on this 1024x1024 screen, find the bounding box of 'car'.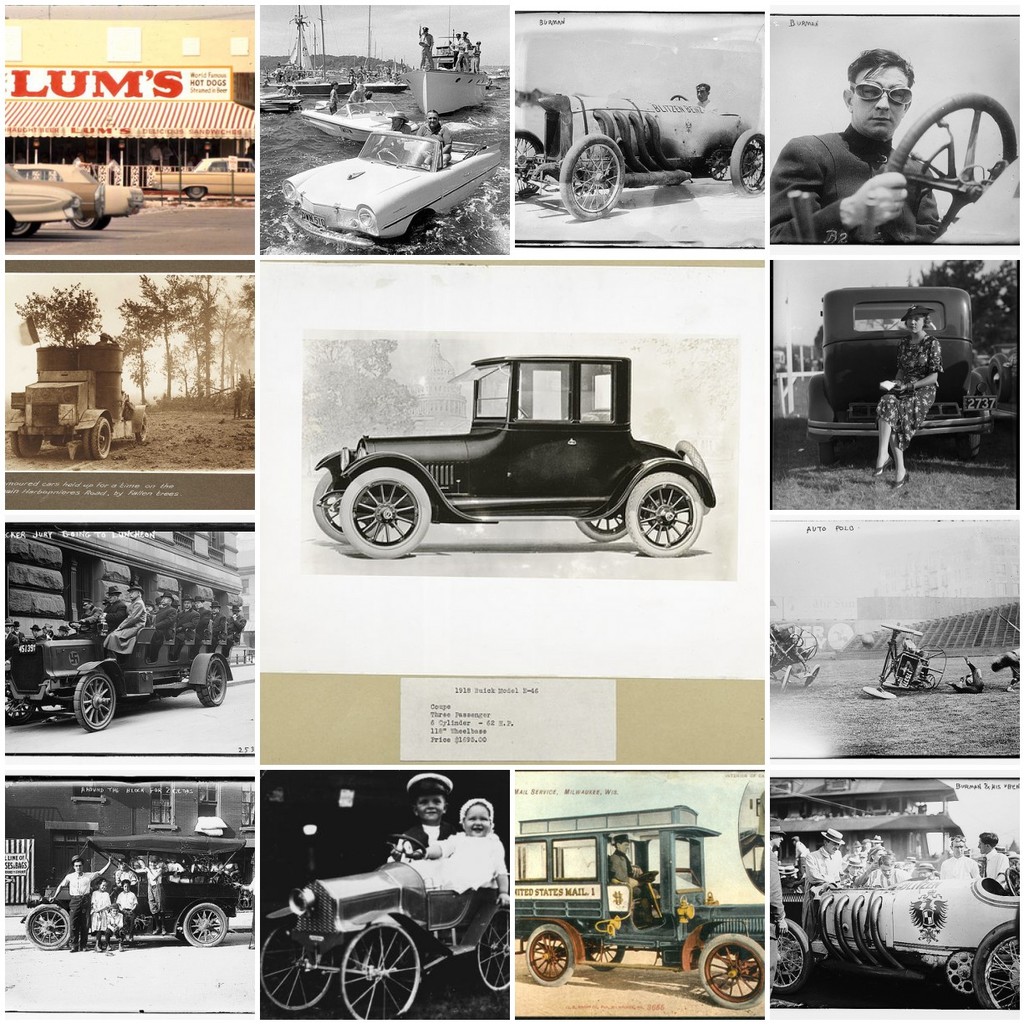
Bounding box: <region>314, 357, 716, 558</region>.
